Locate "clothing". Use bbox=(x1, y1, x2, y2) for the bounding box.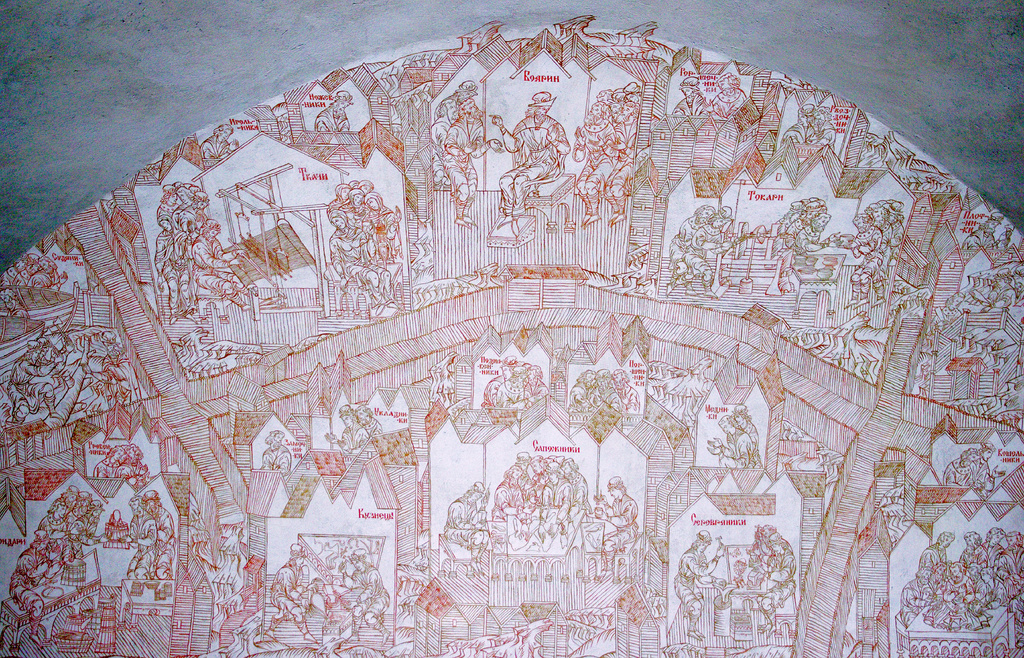
bbox=(499, 112, 573, 216).
